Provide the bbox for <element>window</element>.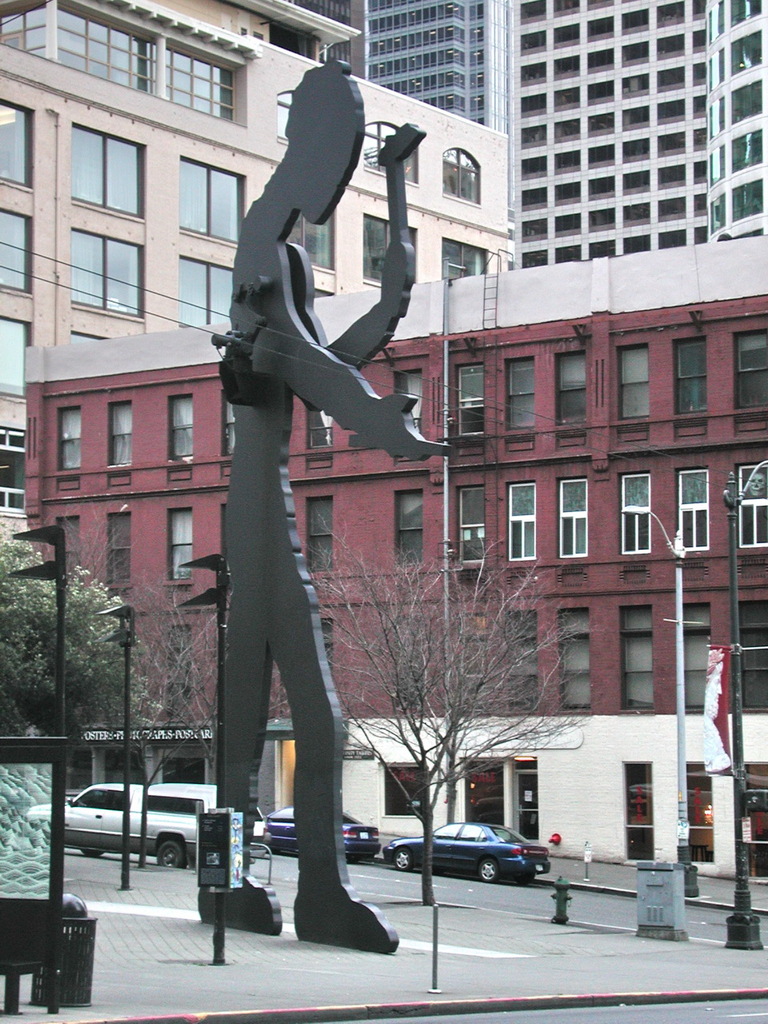
box=[288, 210, 339, 274].
